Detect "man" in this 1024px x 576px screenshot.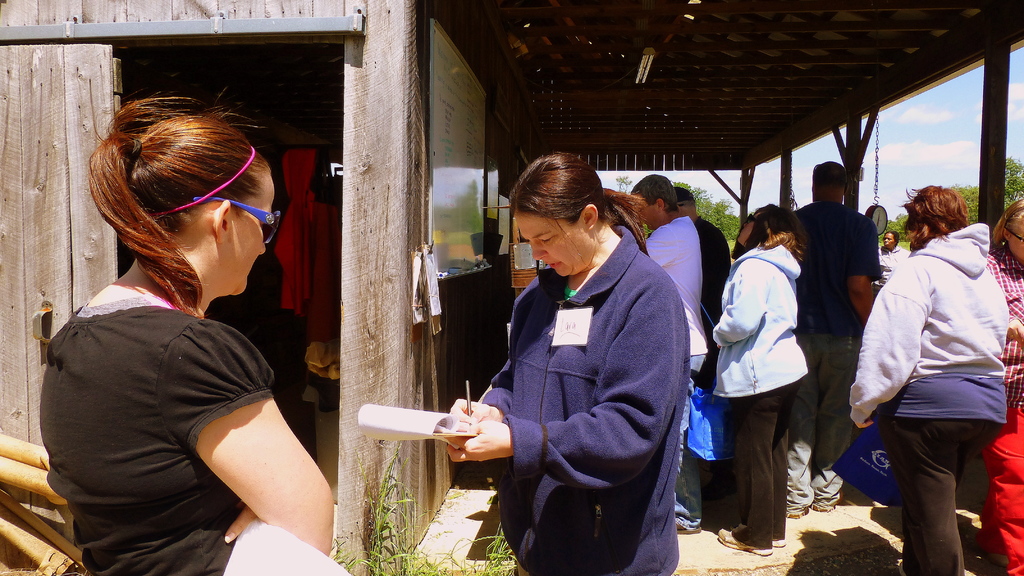
Detection: crop(788, 159, 876, 517).
